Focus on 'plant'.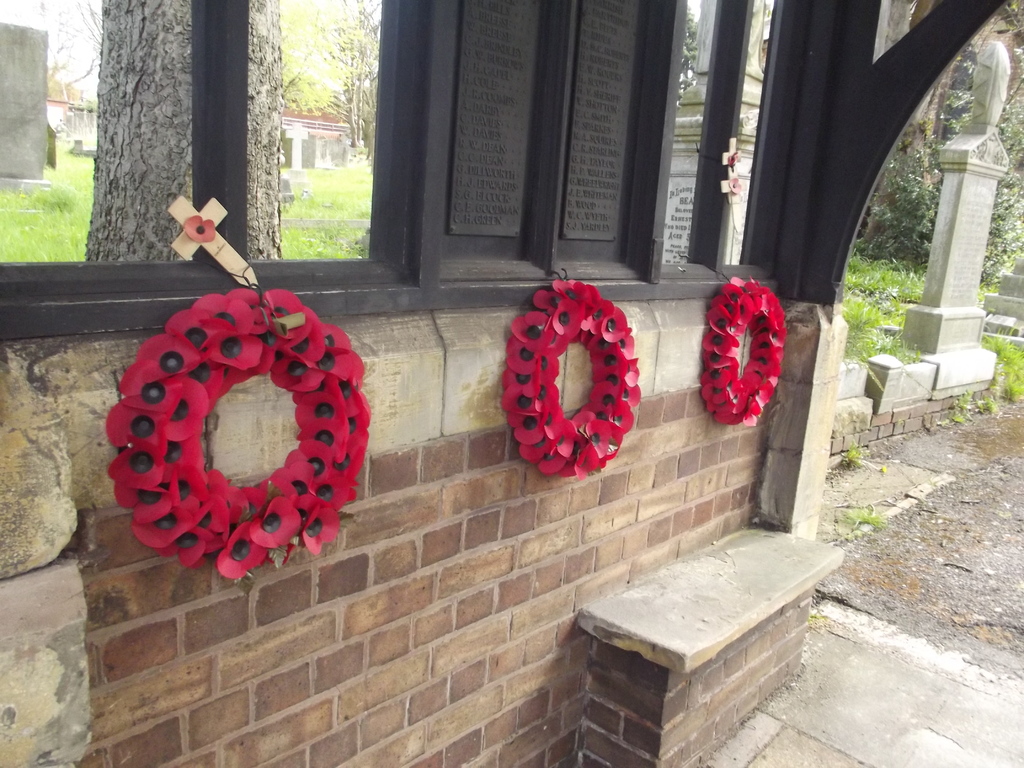
Focused at <bbox>912, 261, 932, 289</bbox>.
